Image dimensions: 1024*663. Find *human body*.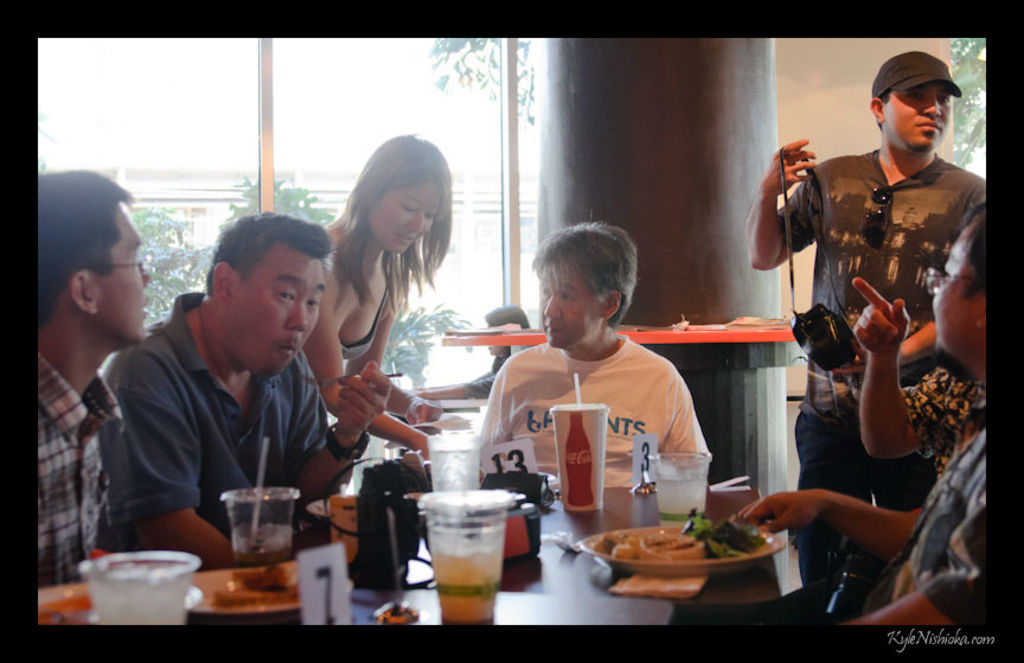
crop(305, 134, 442, 458).
